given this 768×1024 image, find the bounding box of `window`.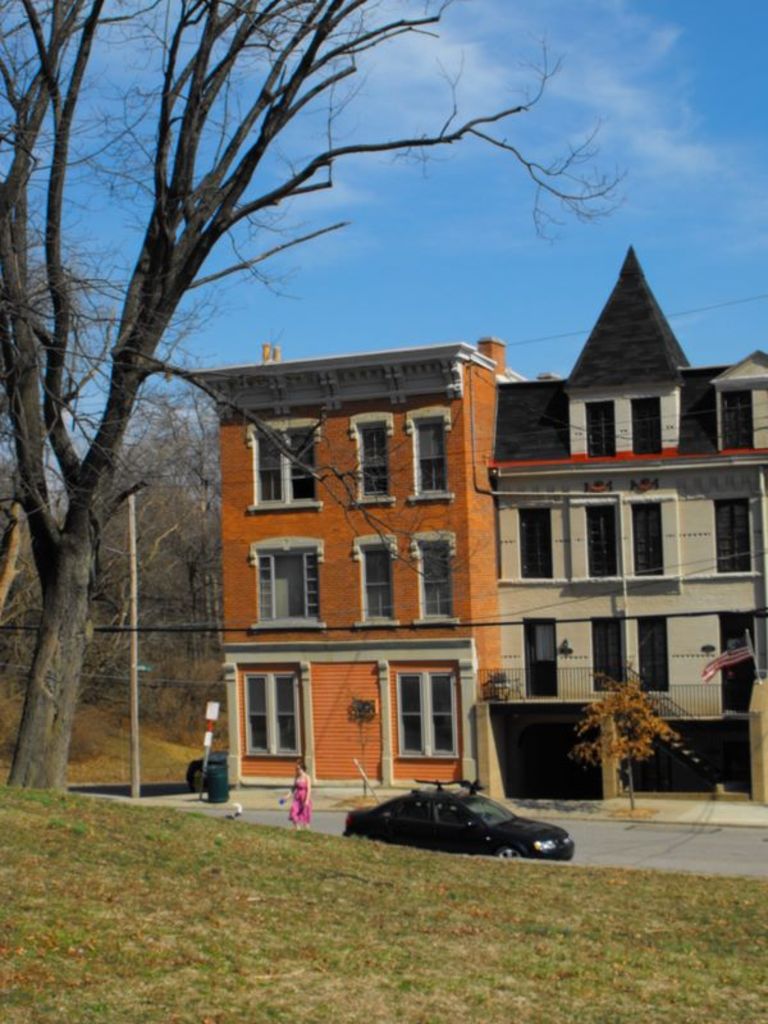
rect(237, 668, 305, 758).
